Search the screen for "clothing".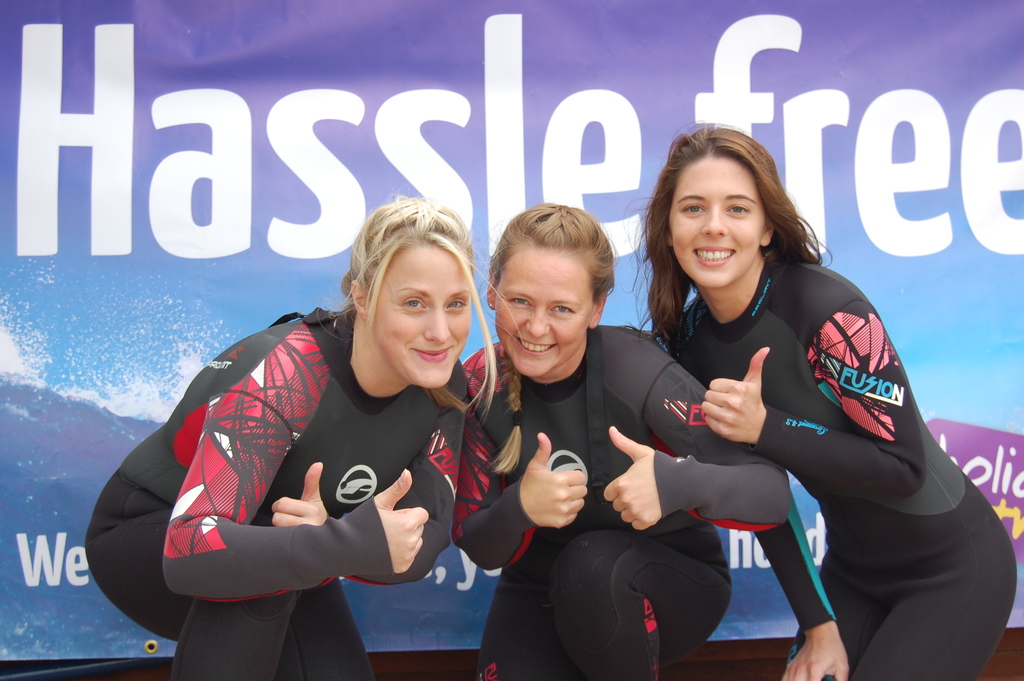
Found at region(153, 297, 495, 658).
